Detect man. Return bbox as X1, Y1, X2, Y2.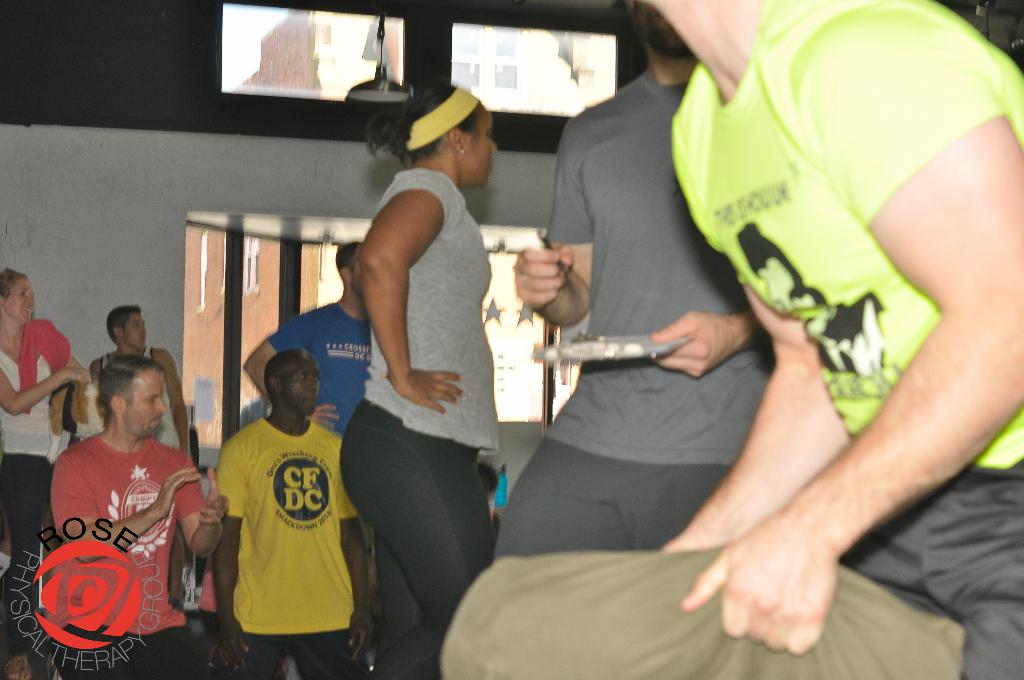
493, 0, 776, 557.
